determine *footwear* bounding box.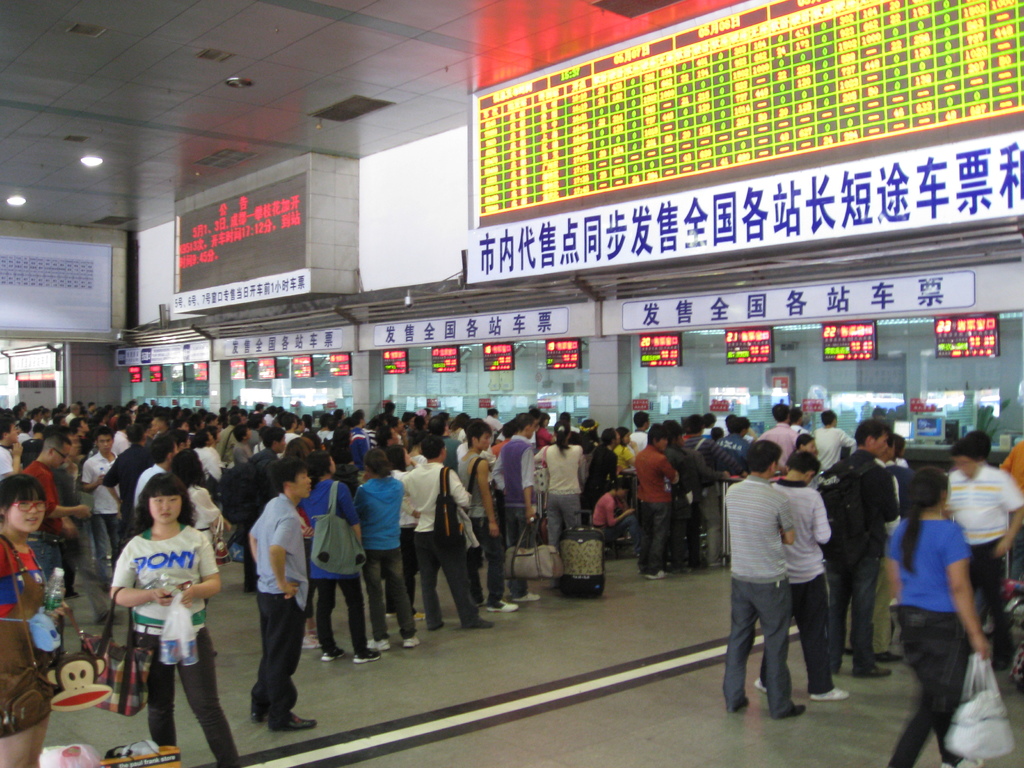
Determined: [x1=870, y1=648, x2=892, y2=666].
